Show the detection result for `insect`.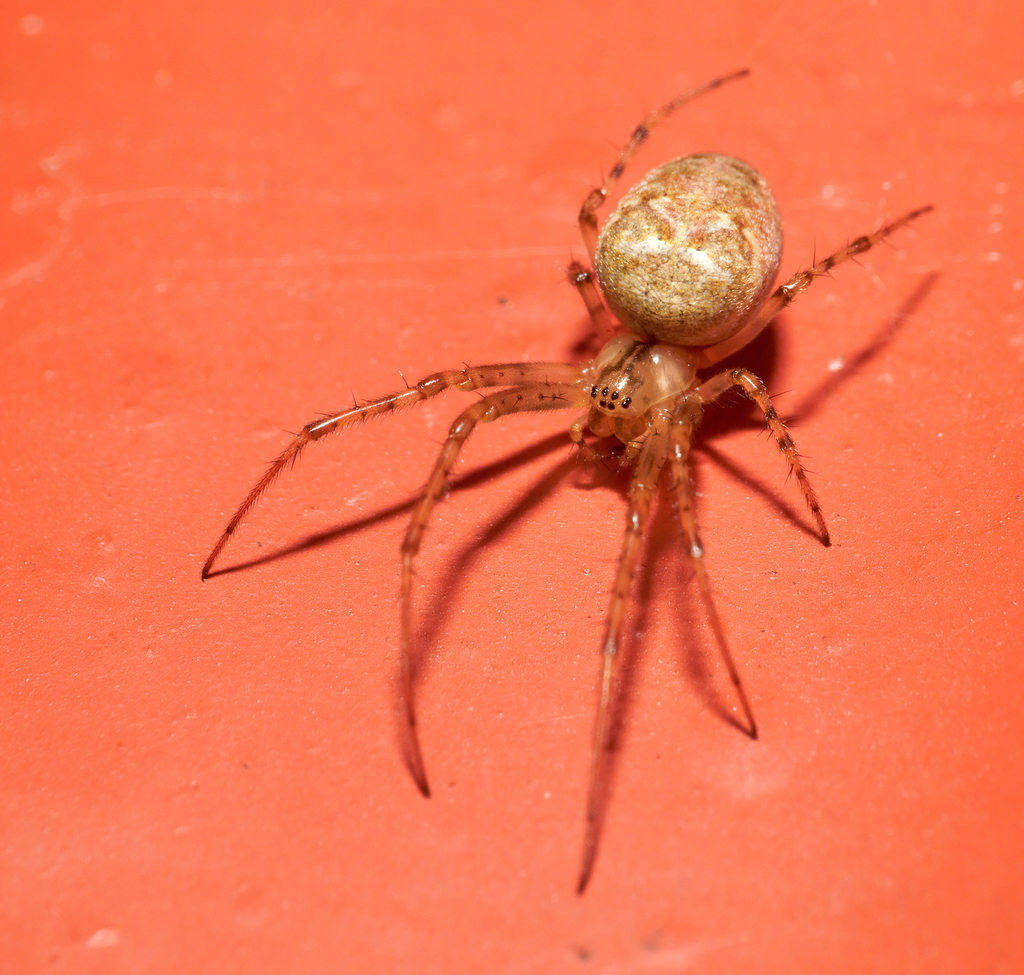
198, 66, 933, 891.
